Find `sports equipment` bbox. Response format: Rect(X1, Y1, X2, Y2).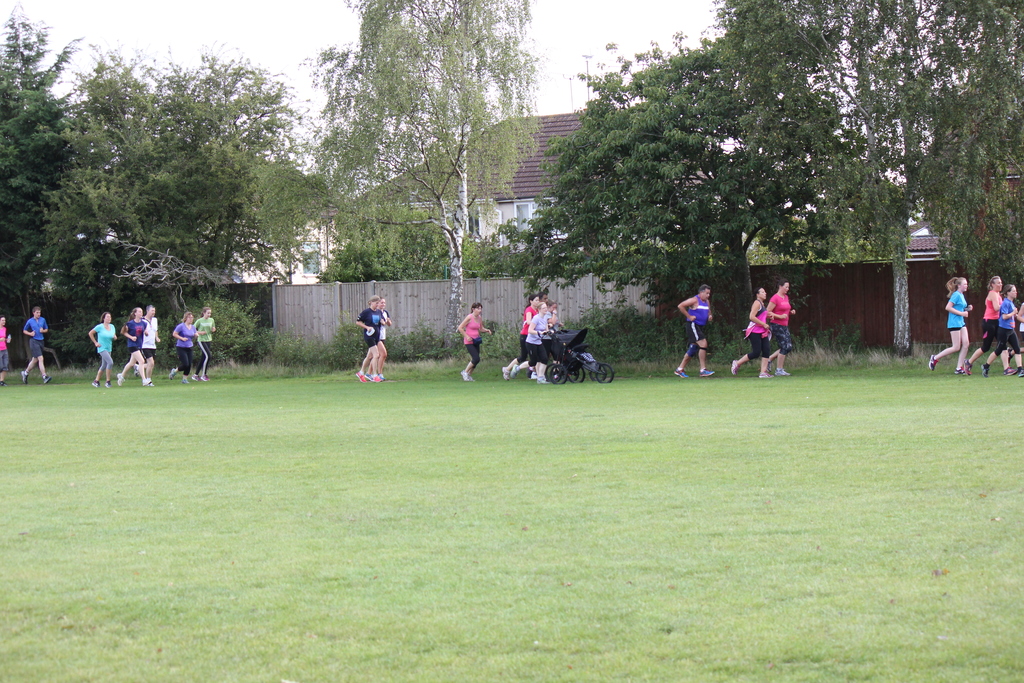
Rect(929, 353, 941, 368).
